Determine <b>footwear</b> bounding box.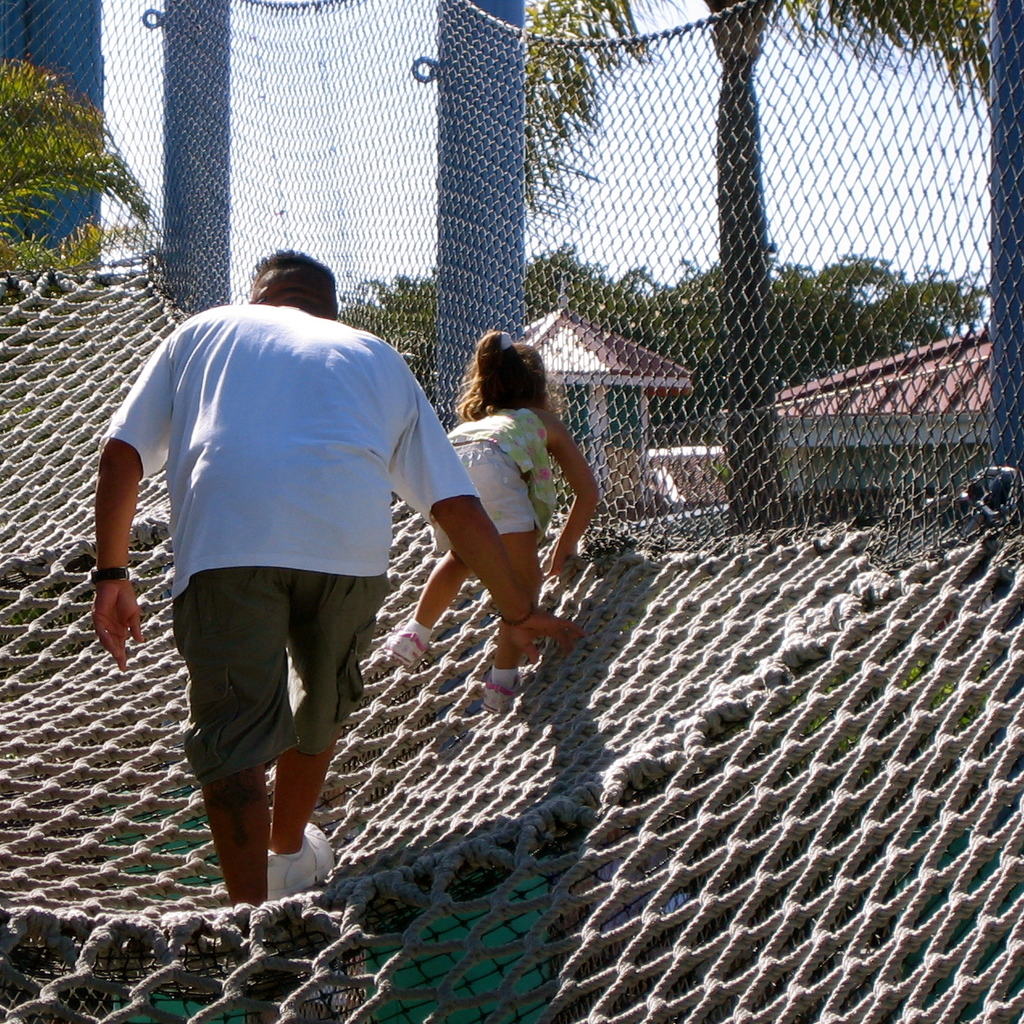
Determined: box=[485, 676, 522, 716].
